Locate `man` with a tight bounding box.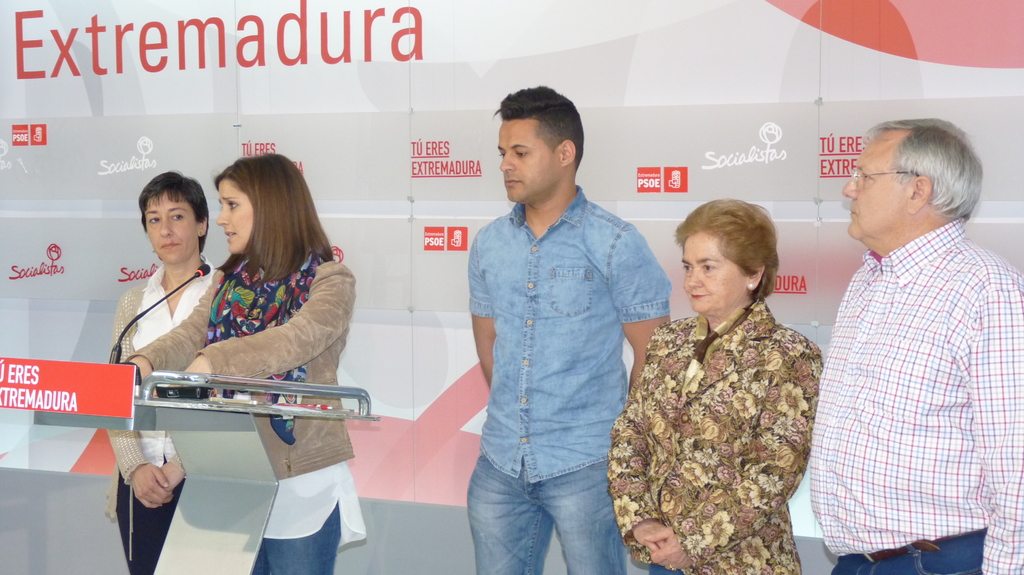
795,114,1023,574.
